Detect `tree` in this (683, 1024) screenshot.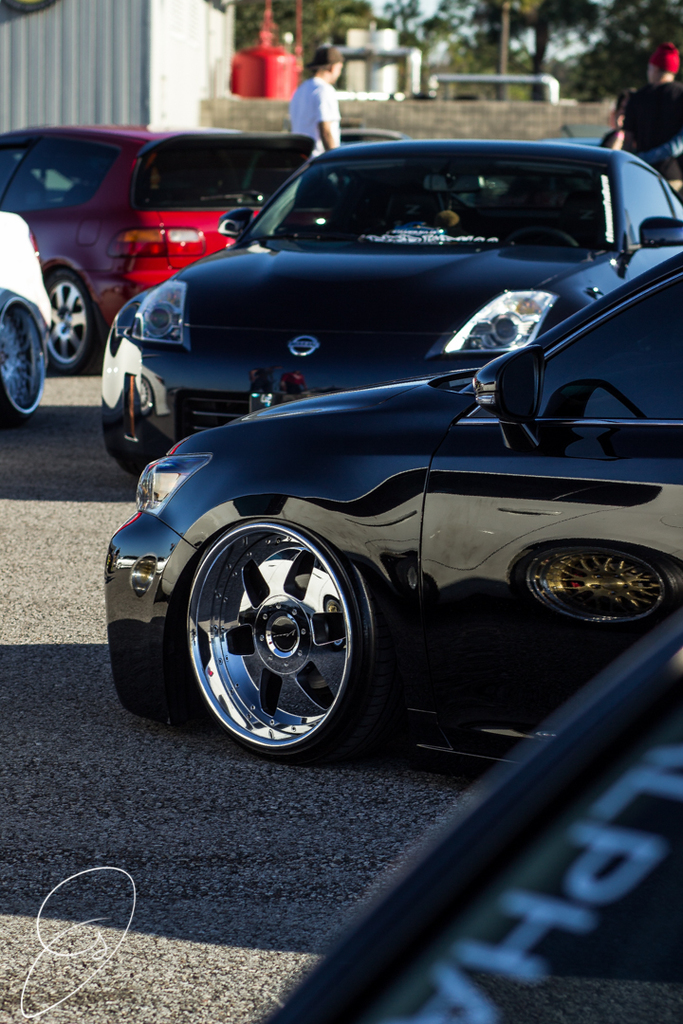
Detection: Rect(462, 0, 544, 110).
